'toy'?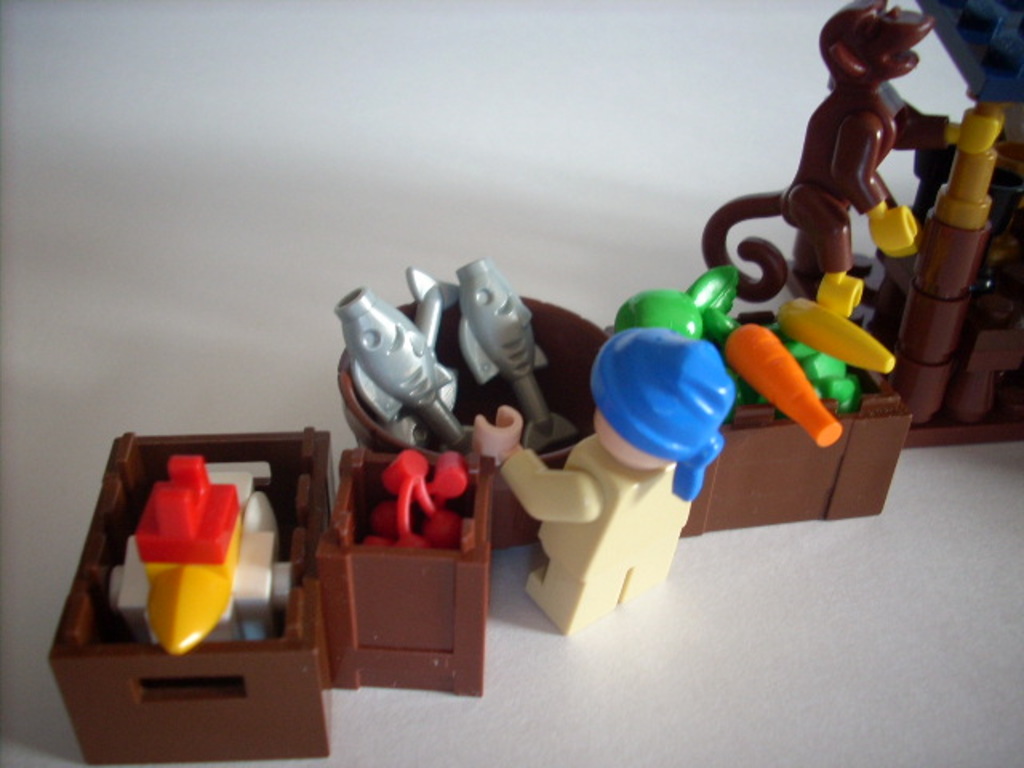
[x1=595, y1=286, x2=739, y2=346]
